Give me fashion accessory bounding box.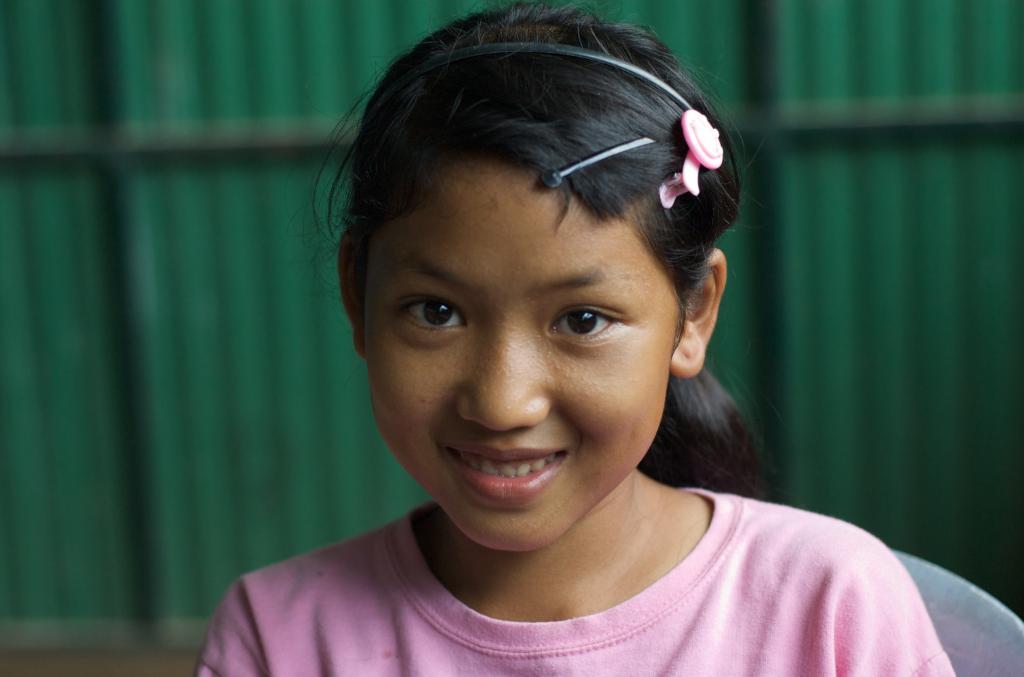
539,132,657,188.
